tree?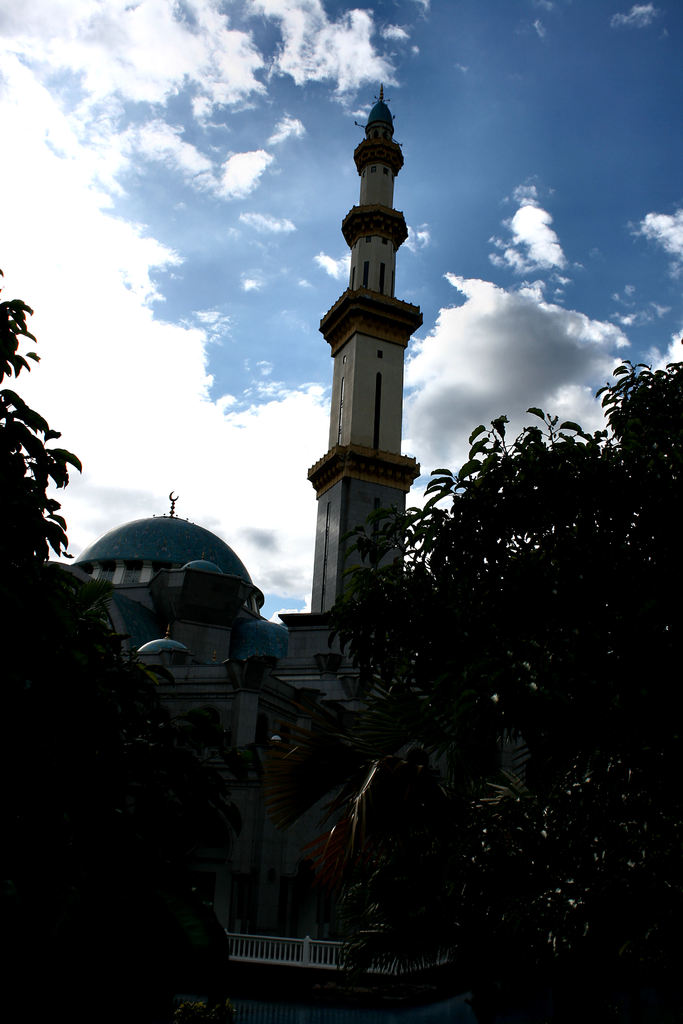
pyautogui.locateOnScreen(343, 360, 682, 1023)
